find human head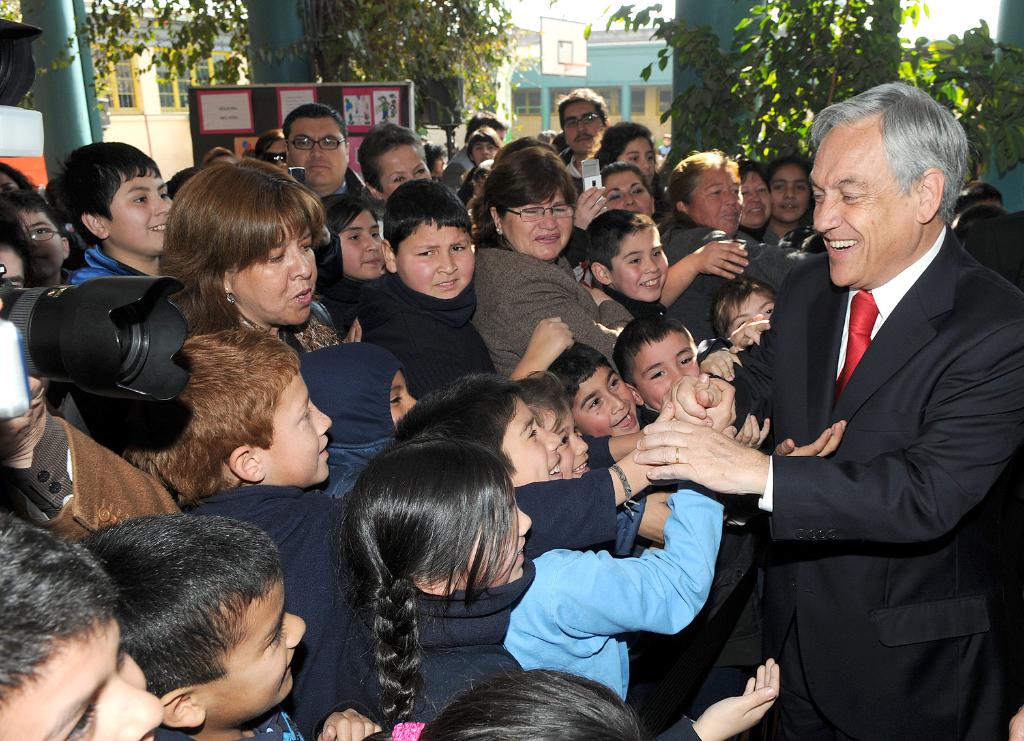
{"left": 66, "top": 143, "right": 170, "bottom": 255}
